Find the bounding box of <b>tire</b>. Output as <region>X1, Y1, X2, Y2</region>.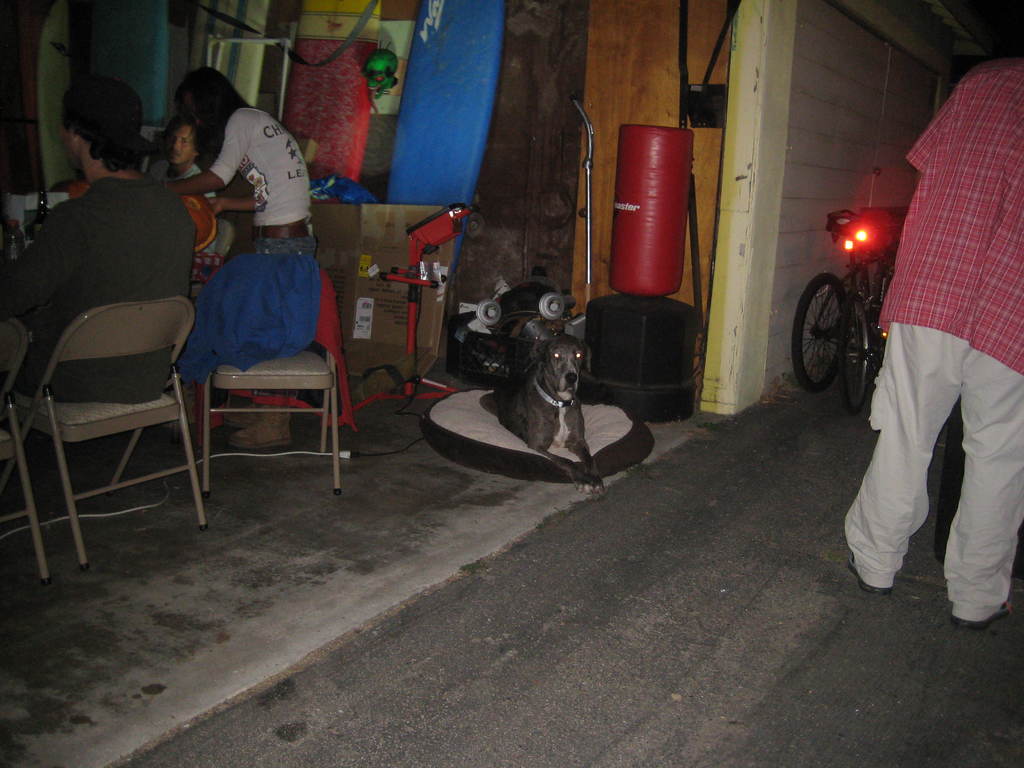
<region>838, 292, 872, 414</region>.
